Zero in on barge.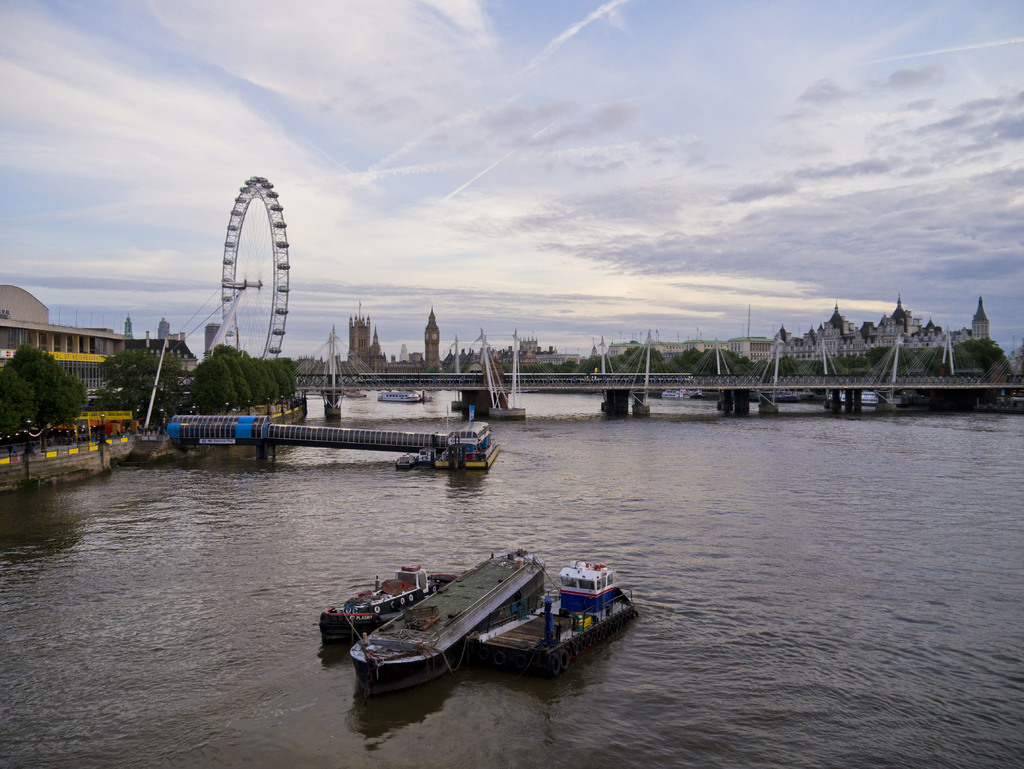
Zeroed in: select_region(319, 563, 459, 635).
